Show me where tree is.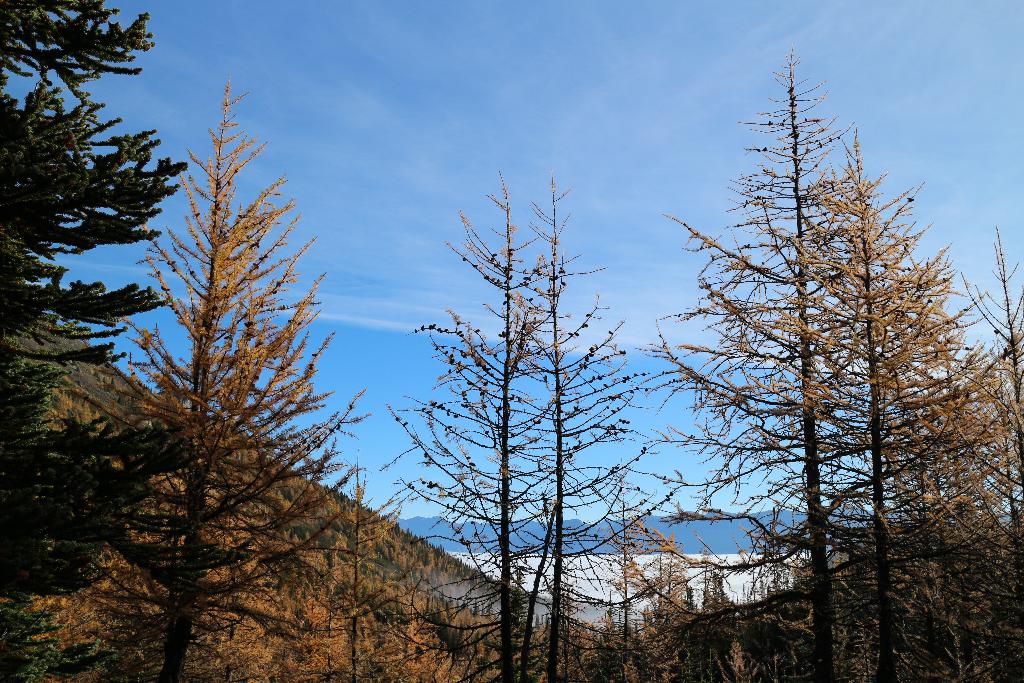
tree is at [left=0, top=0, right=239, bottom=682].
